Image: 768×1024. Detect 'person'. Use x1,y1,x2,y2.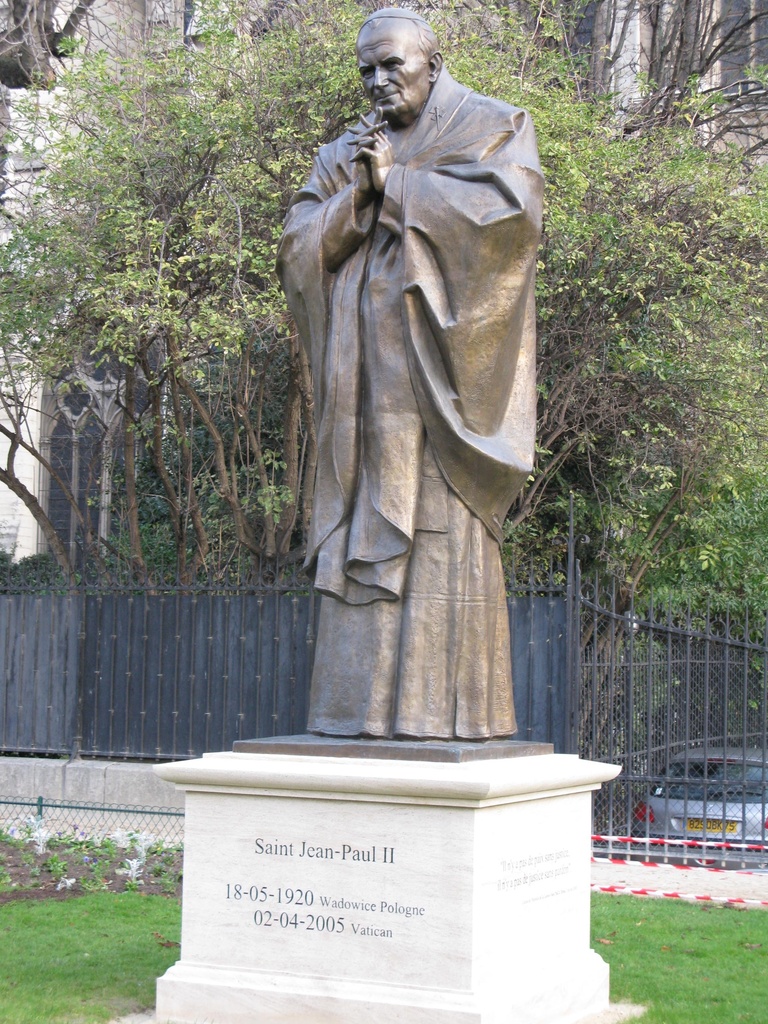
250,0,563,829.
